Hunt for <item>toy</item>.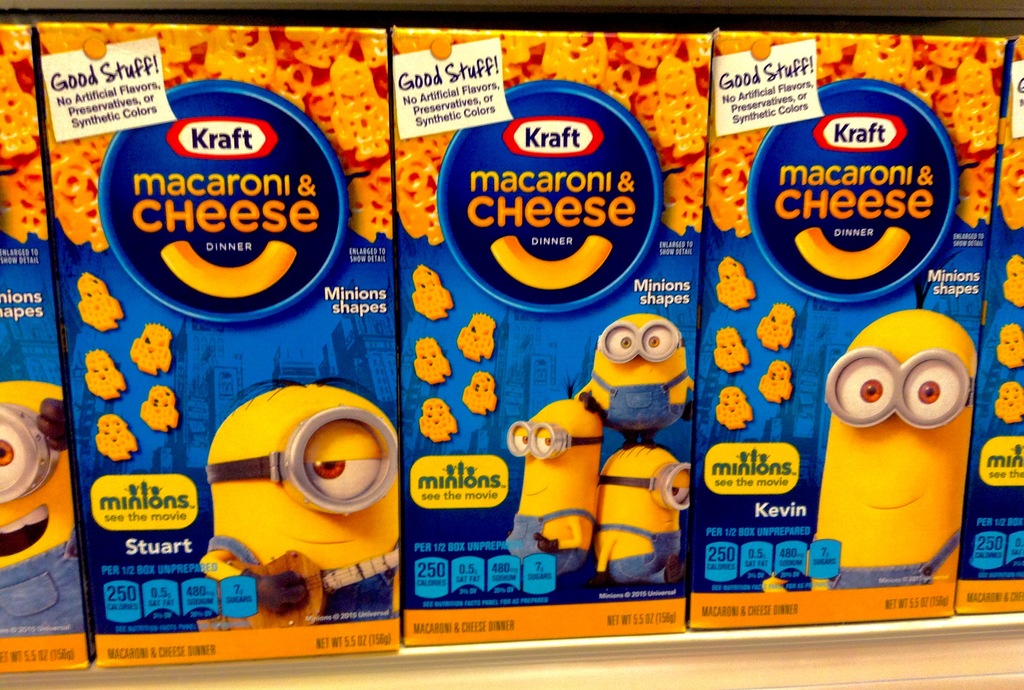
Hunted down at (67,275,133,332).
